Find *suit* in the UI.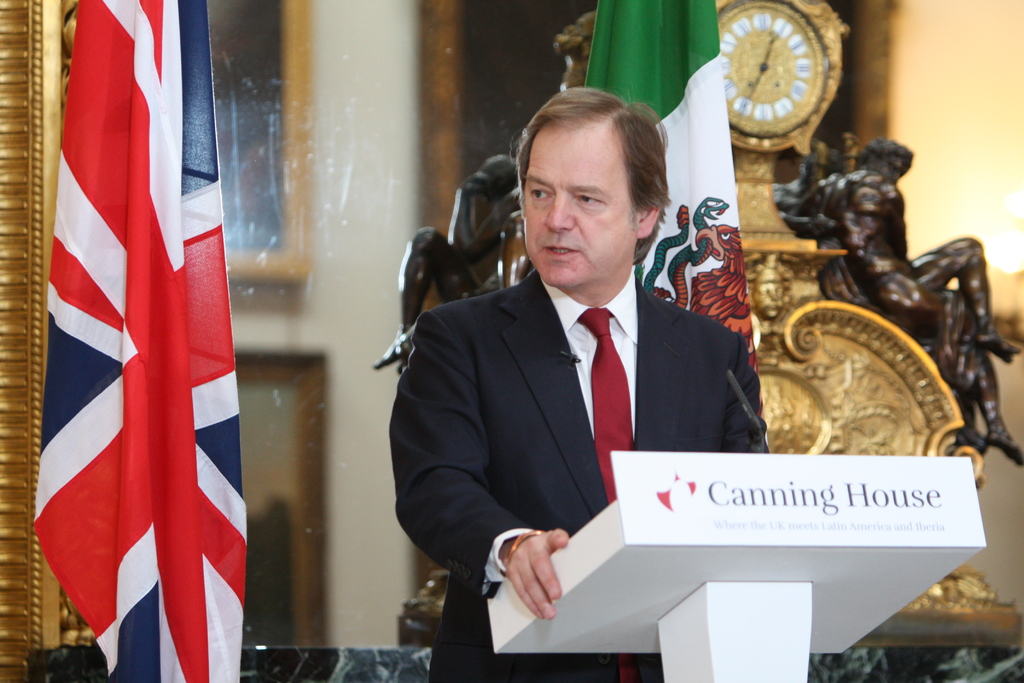
UI element at 384,229,703,628.
